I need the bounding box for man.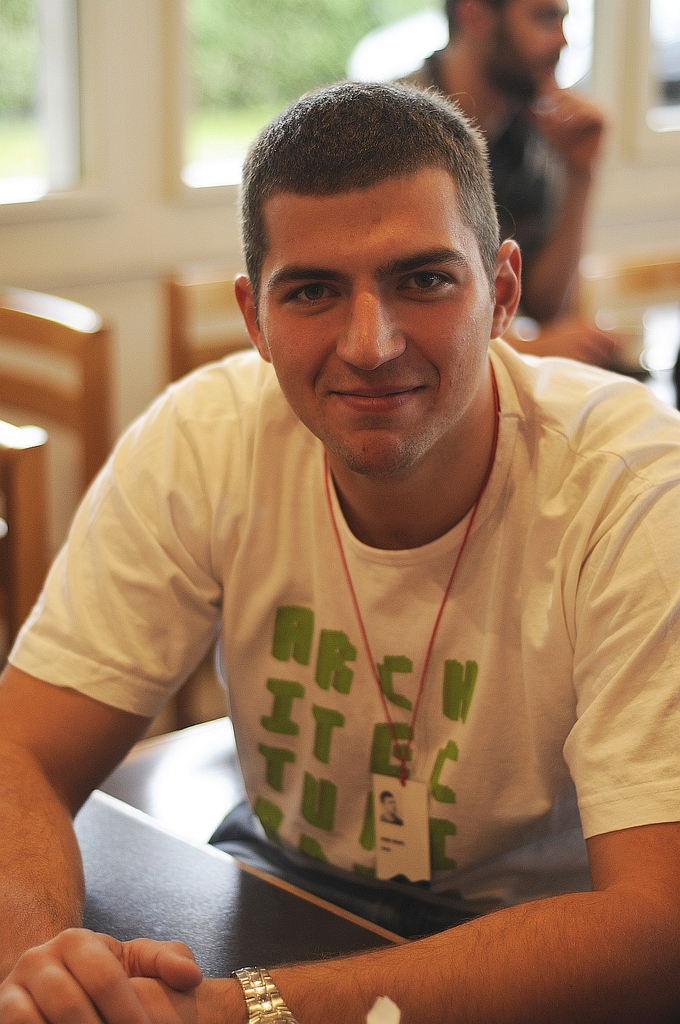
Here it is: [388, 0, 645, 390].
